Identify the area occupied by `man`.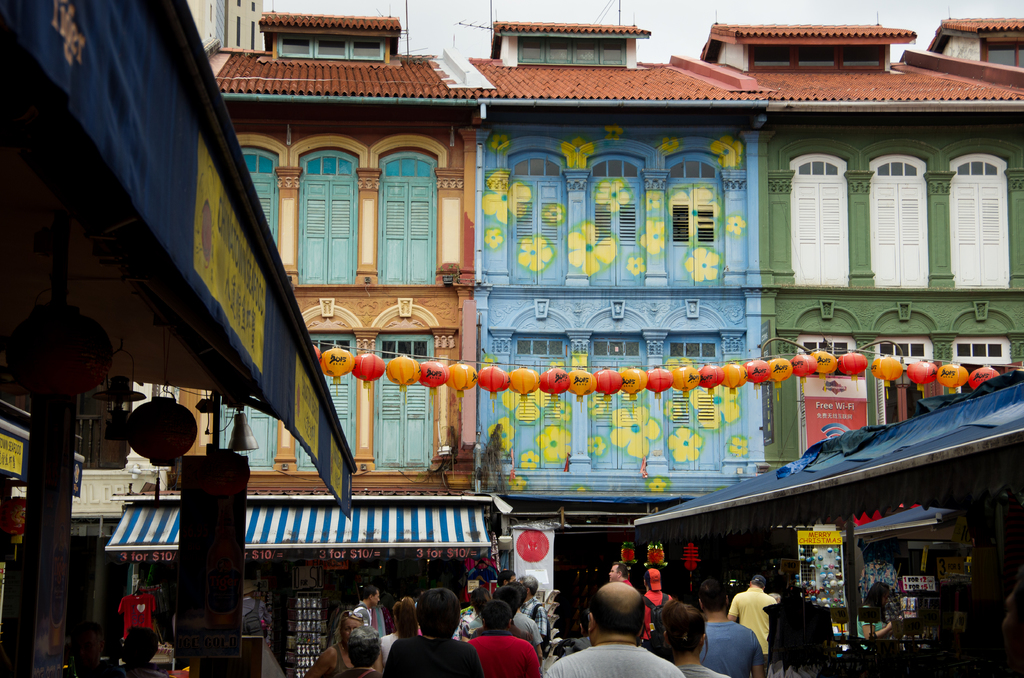
Area: Rect(695, 579, 765, 677).
